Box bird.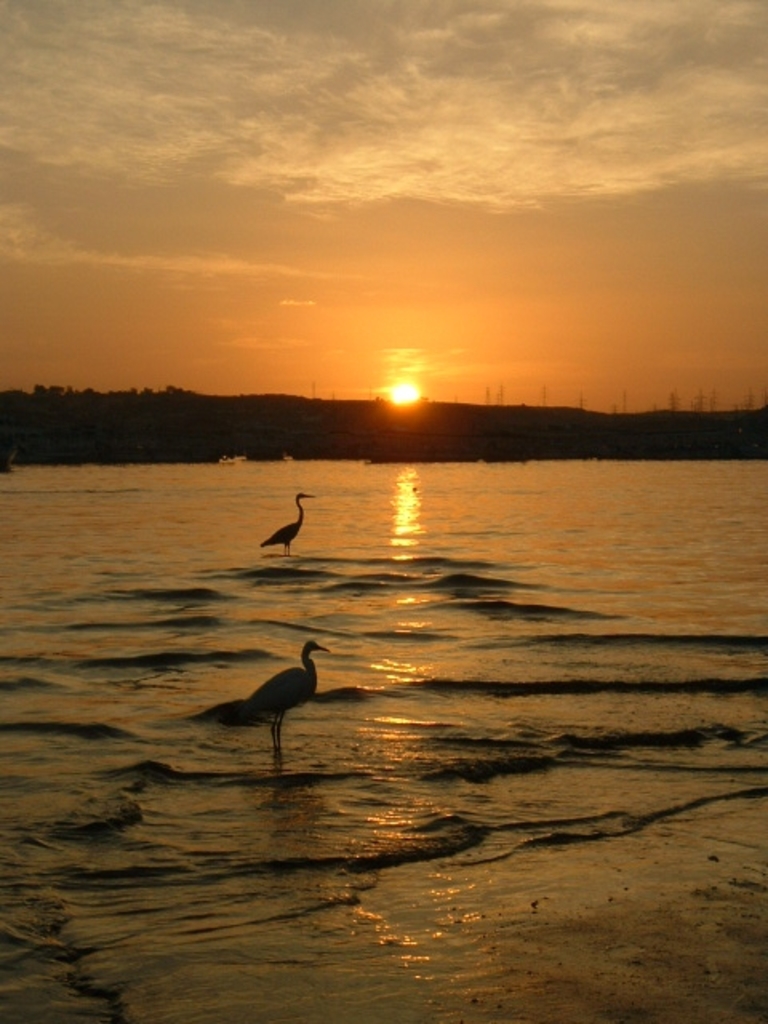
214, 635, 339, 749.
